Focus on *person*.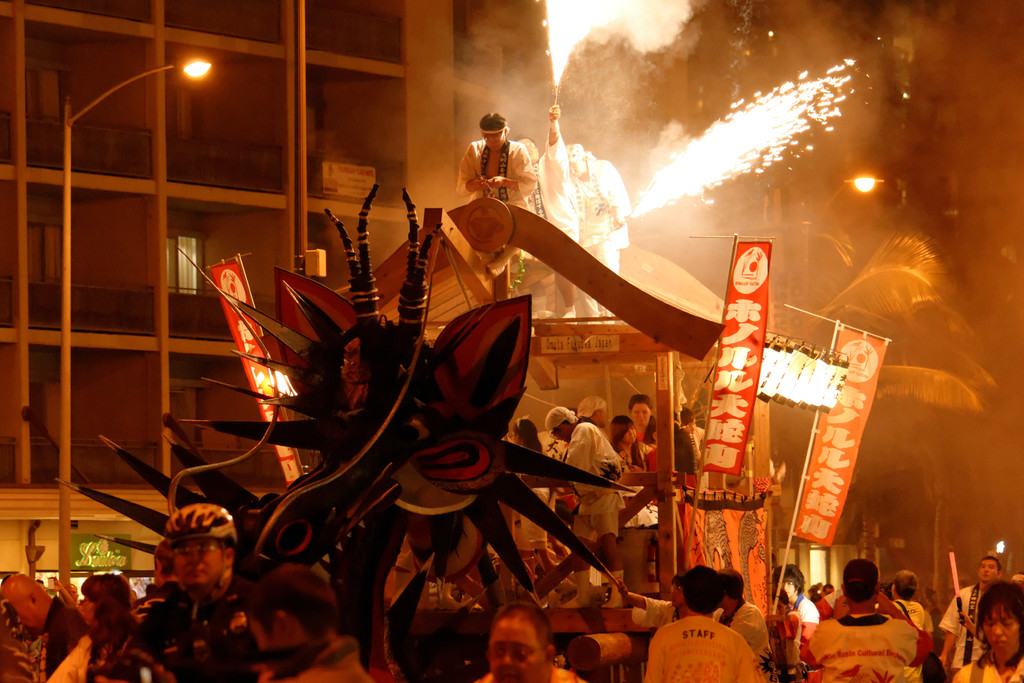
Focused at select_region(0, 571, 91, 677).
